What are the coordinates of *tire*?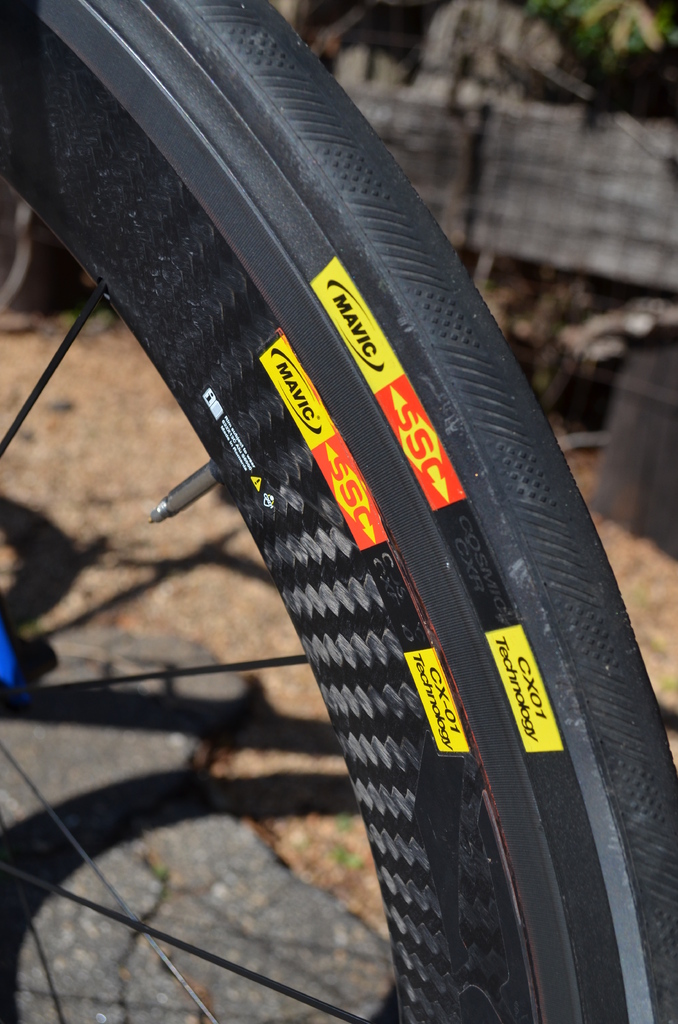
rect(0, 0, 677, 1023).
